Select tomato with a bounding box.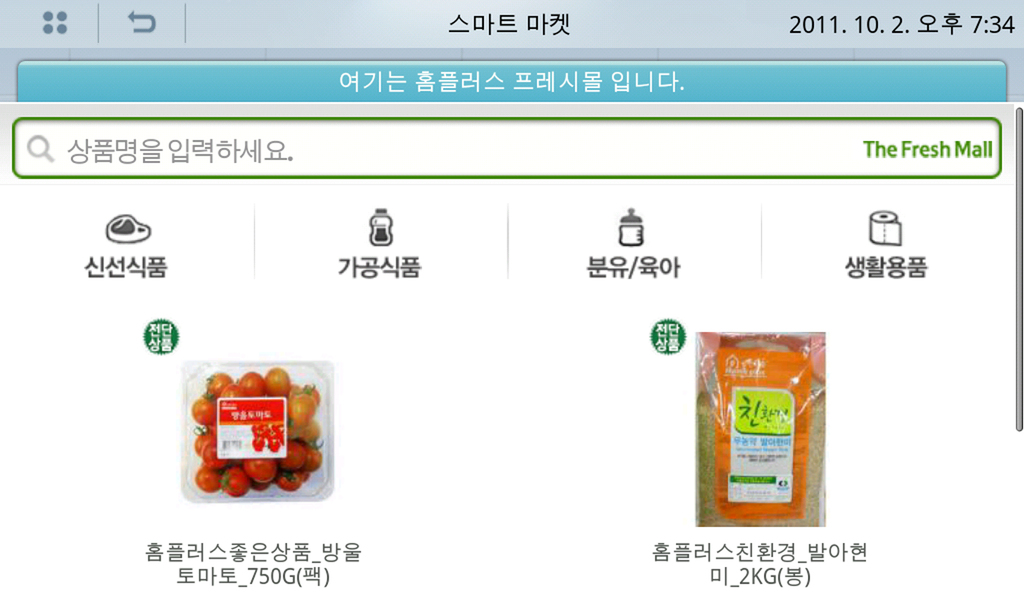
detection(194, 467, 220, 494).
